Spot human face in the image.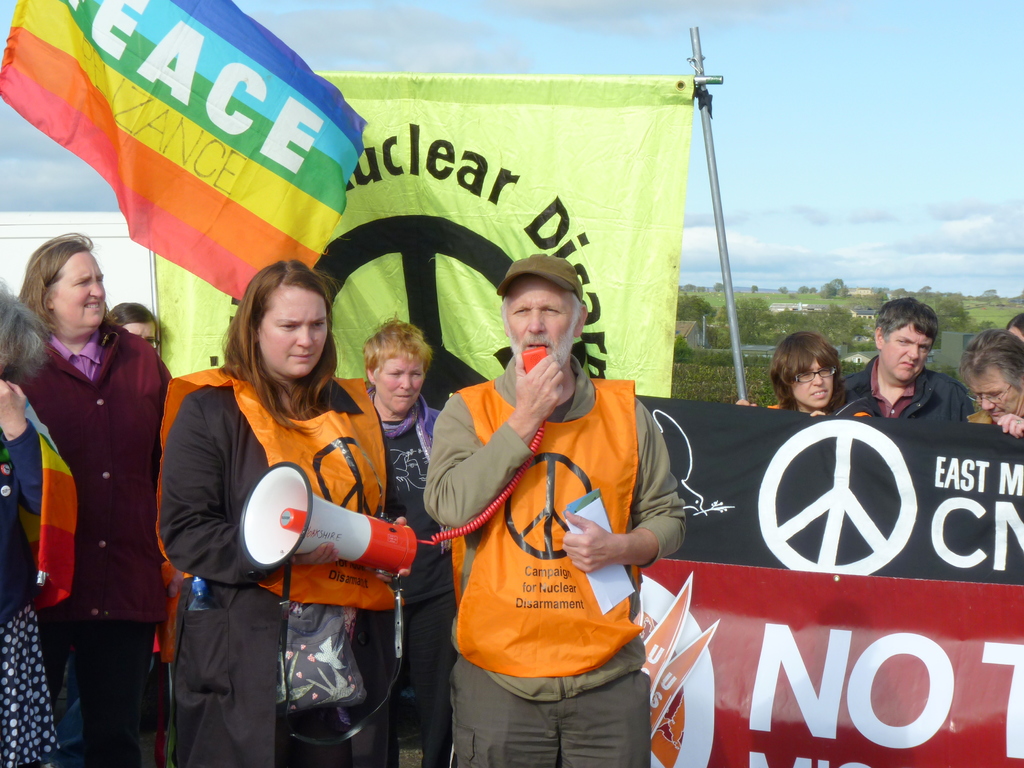
human face found at {"x1": 879, "y1": 320, "x2": 931, "y2": 378}.
